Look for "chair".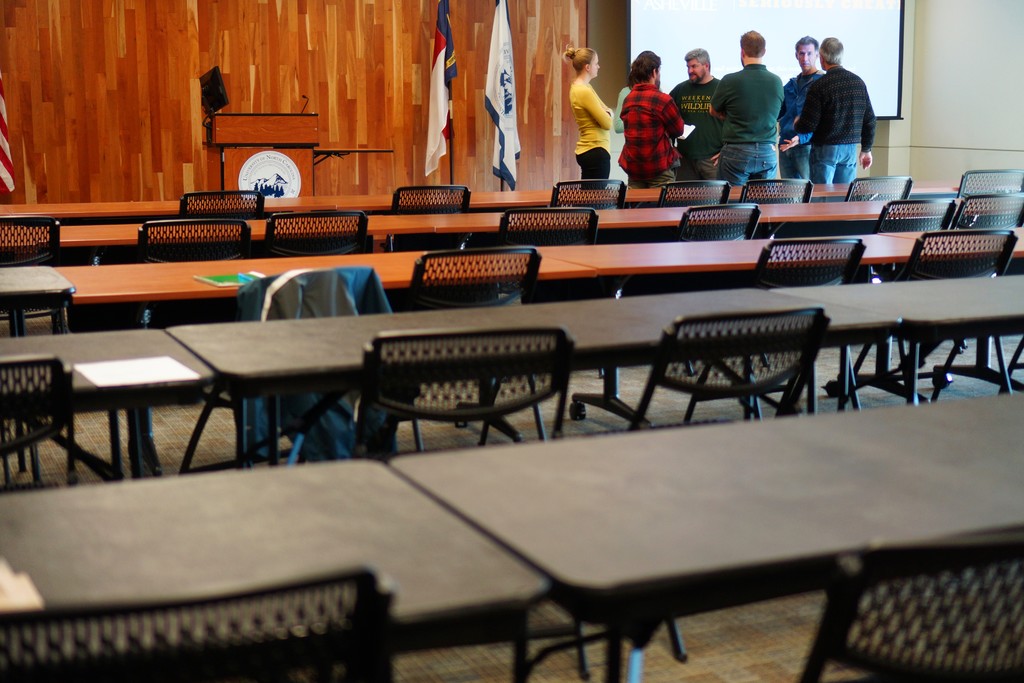
Found: detection(830, 195, 960, 379).
